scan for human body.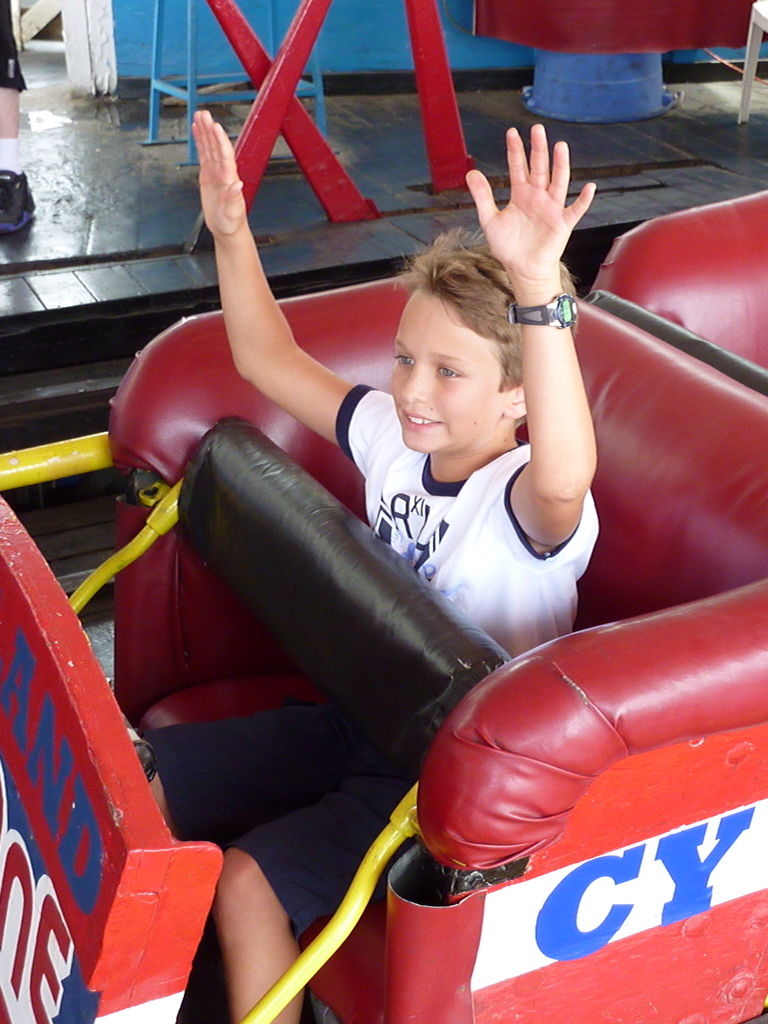
Scan result: locate(0, 1, 42, 248).
